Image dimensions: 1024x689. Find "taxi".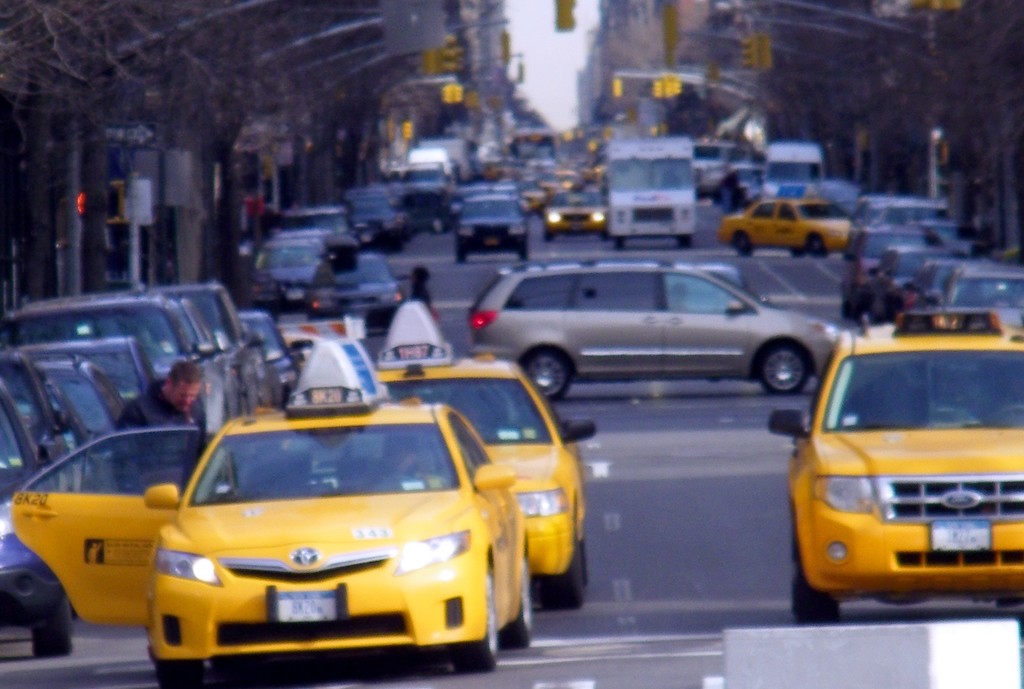
bbox(12, 339, 532, 682).
